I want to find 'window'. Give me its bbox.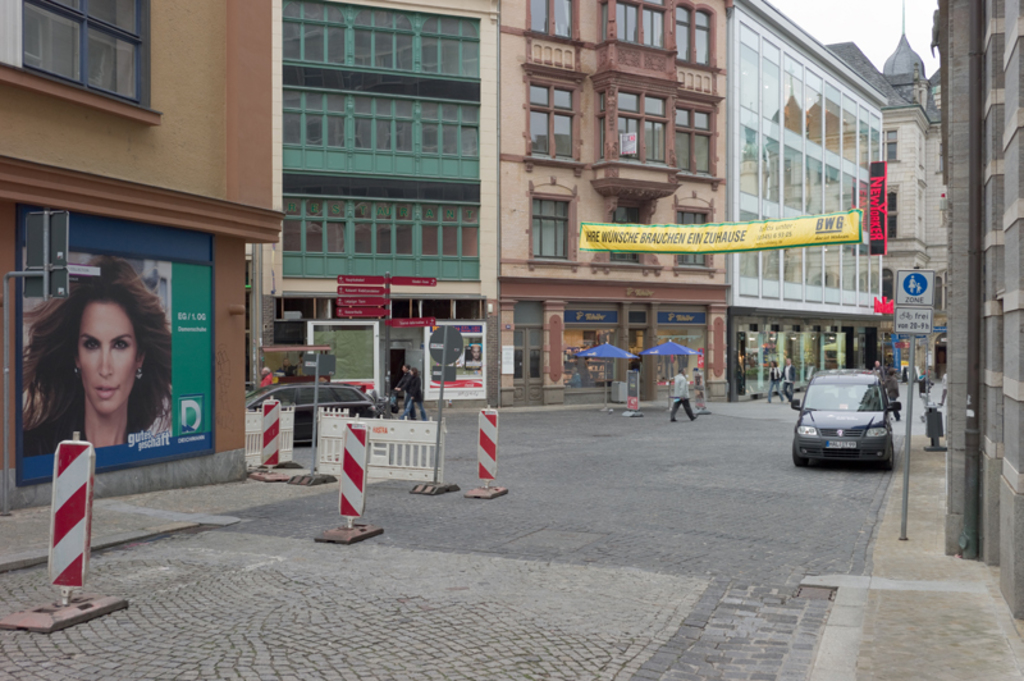
531, 0, 581, 52.
